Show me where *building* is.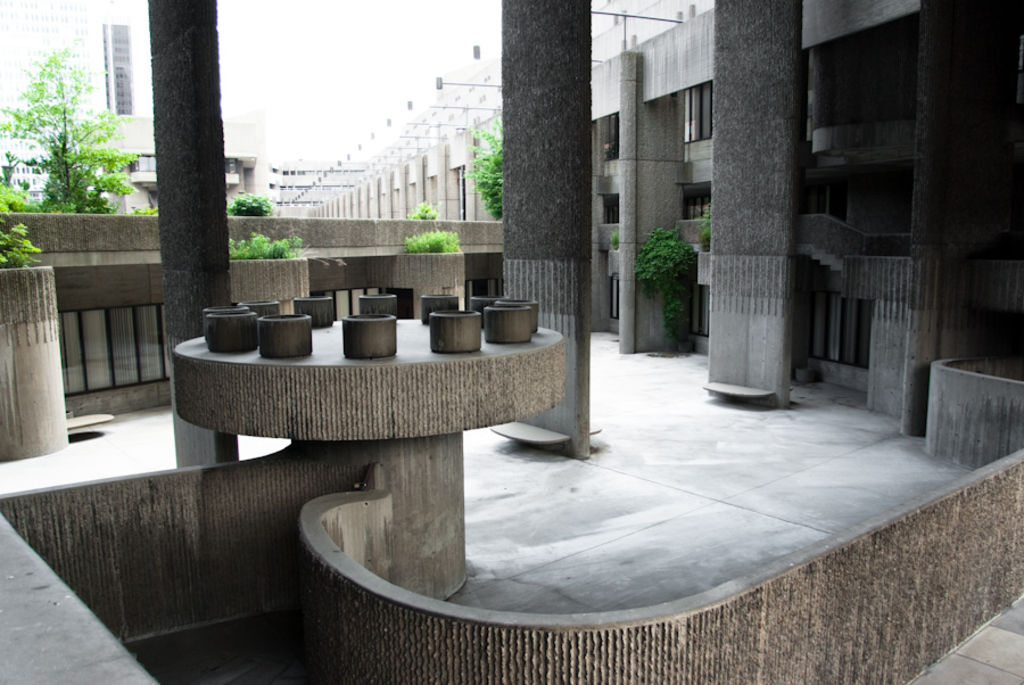
*building* is at select_region(0, 0, 1023, 684).
